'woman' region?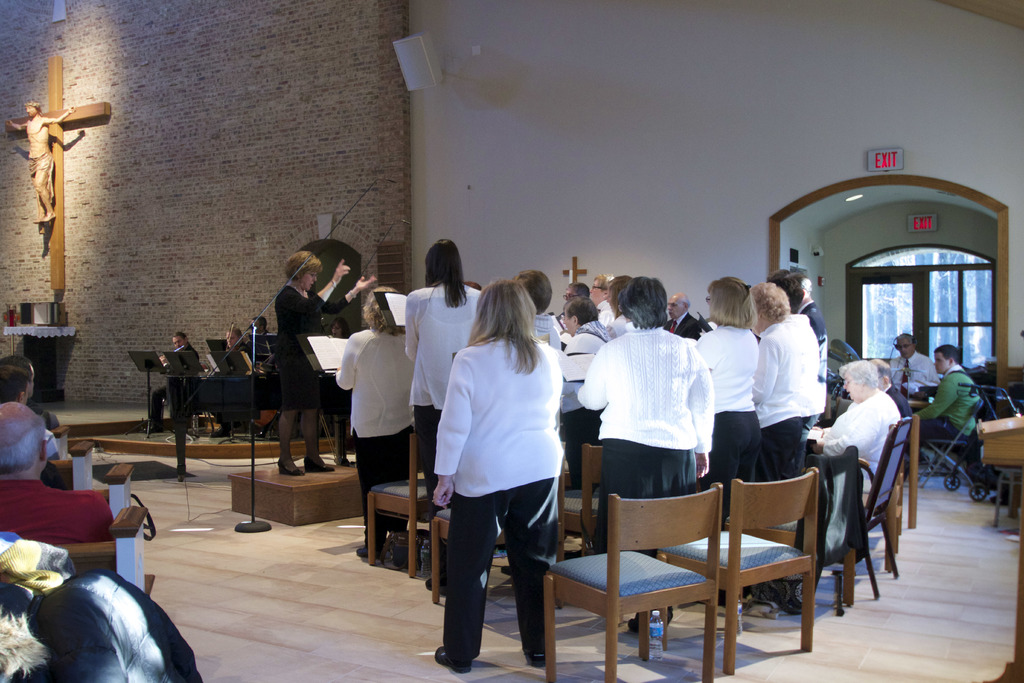
box=[402, 239, 482, 517]
